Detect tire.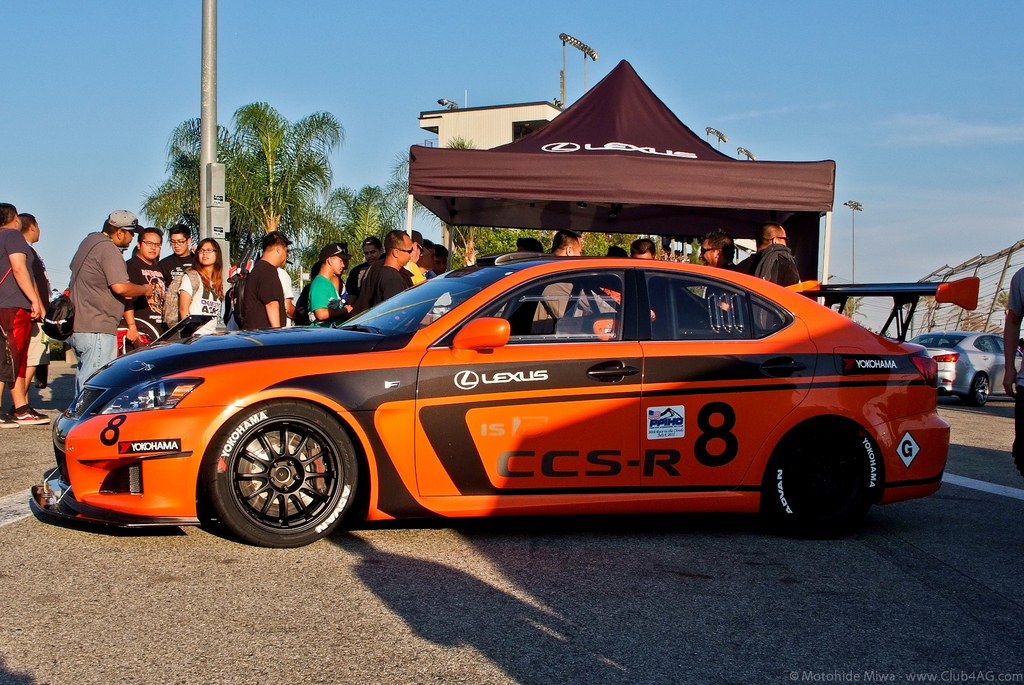
Detected at {"left": 200, "top": 396, "right": 356, "bottom": 546}.
